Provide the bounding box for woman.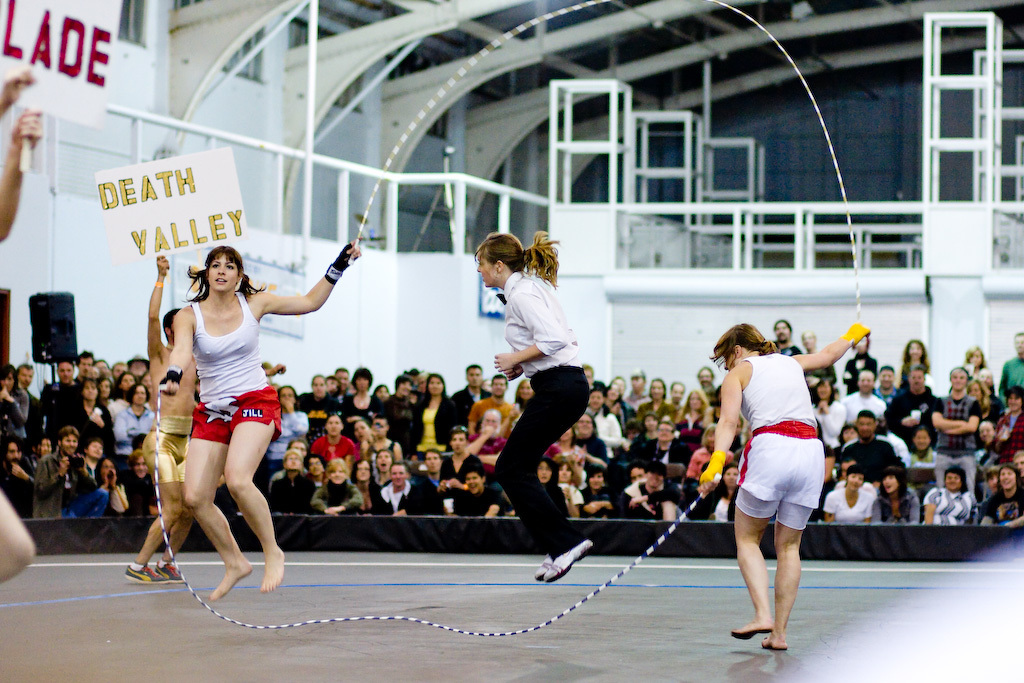
bbox=(698, 312, 881, 660).
